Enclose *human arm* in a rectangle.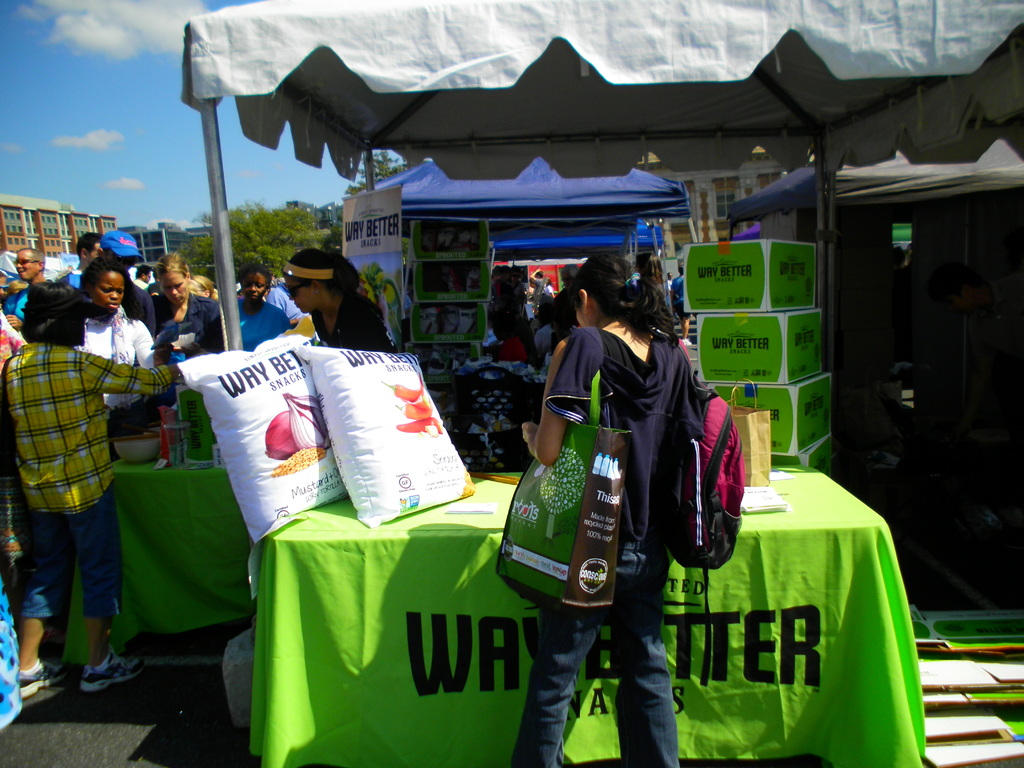
{"left": 348, "top": 292, "right": 393, "bottom": 356}.
